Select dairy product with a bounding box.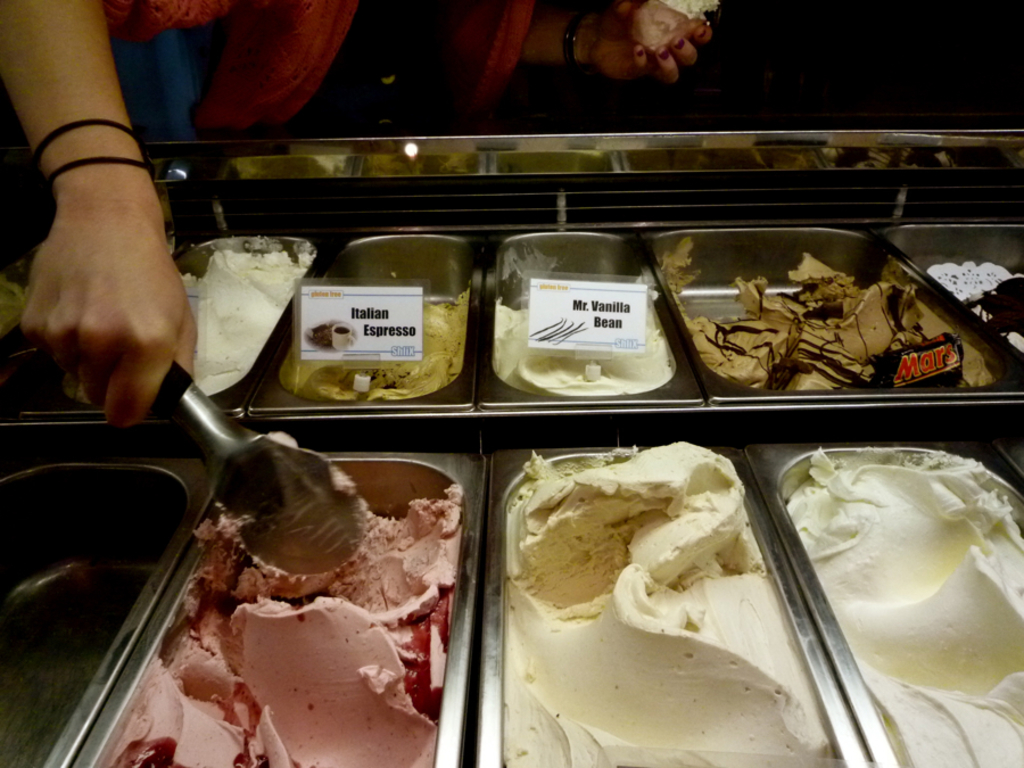
locate(697, 253, 1002, 390).
